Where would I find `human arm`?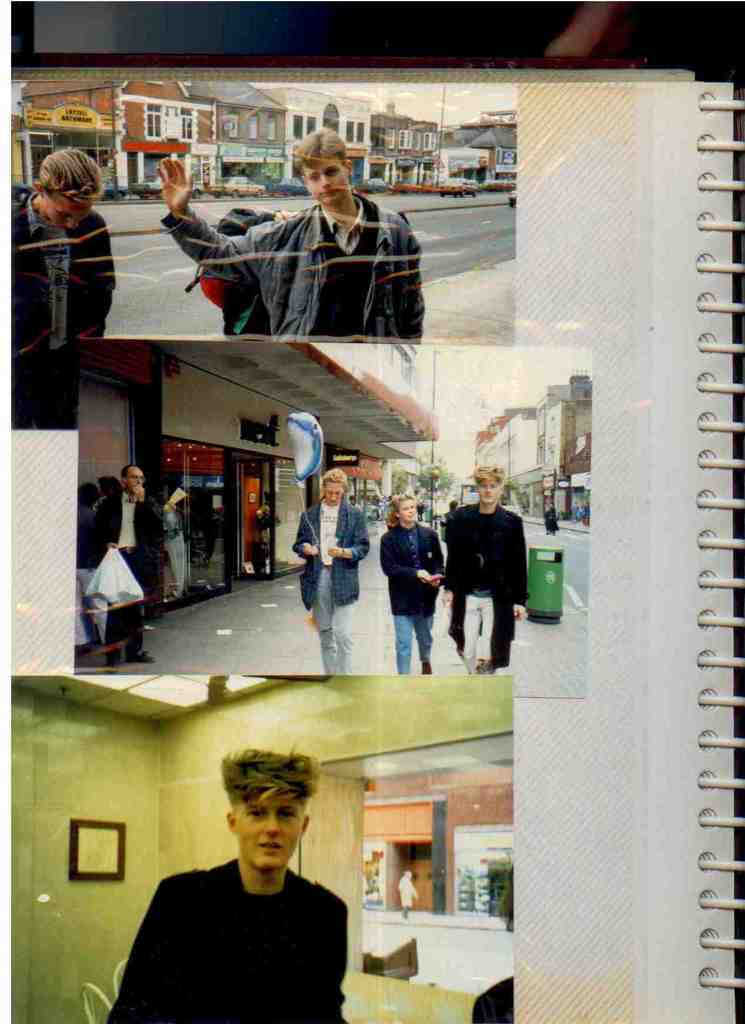
At x1=134 y1=483 x2=169 y2=531.
